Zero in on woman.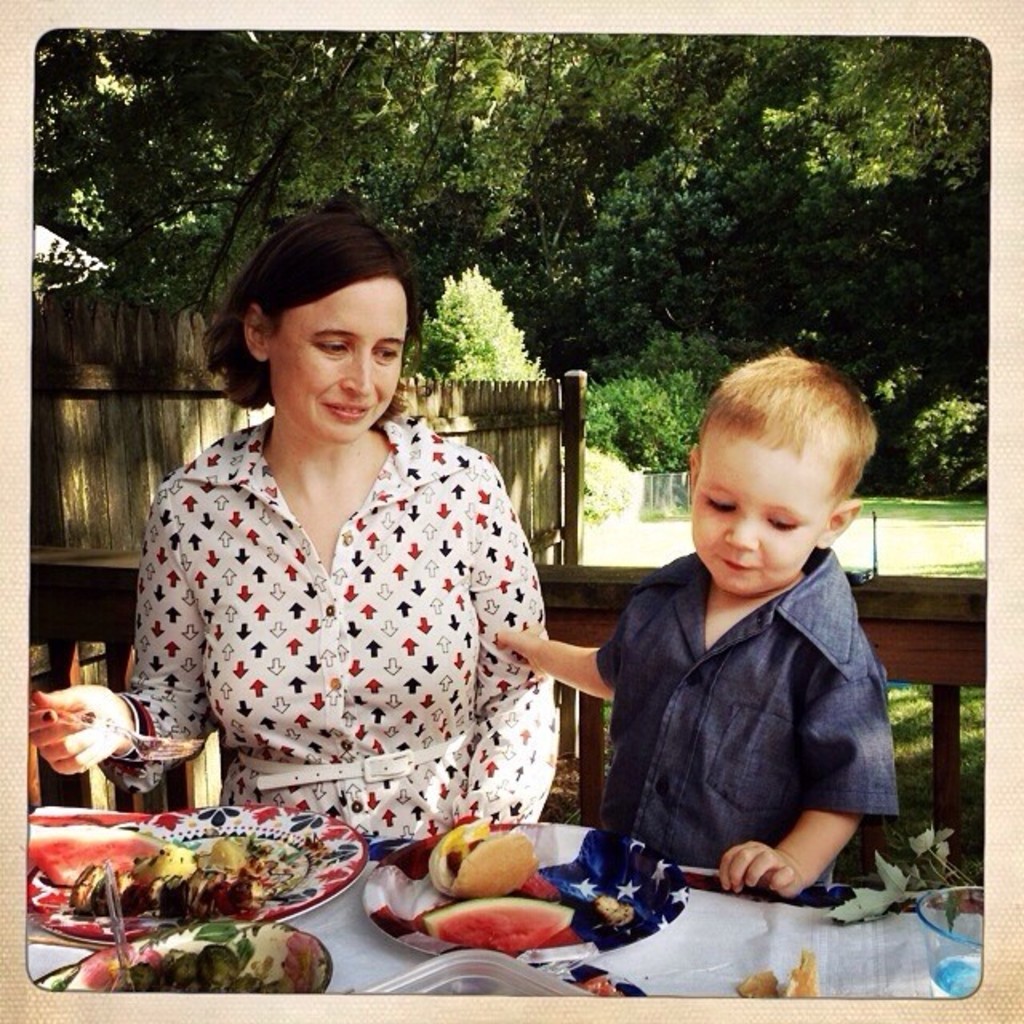
Zeroed in: {"left": 99, "top": 205, "right": 597, "bottom": 872}.
